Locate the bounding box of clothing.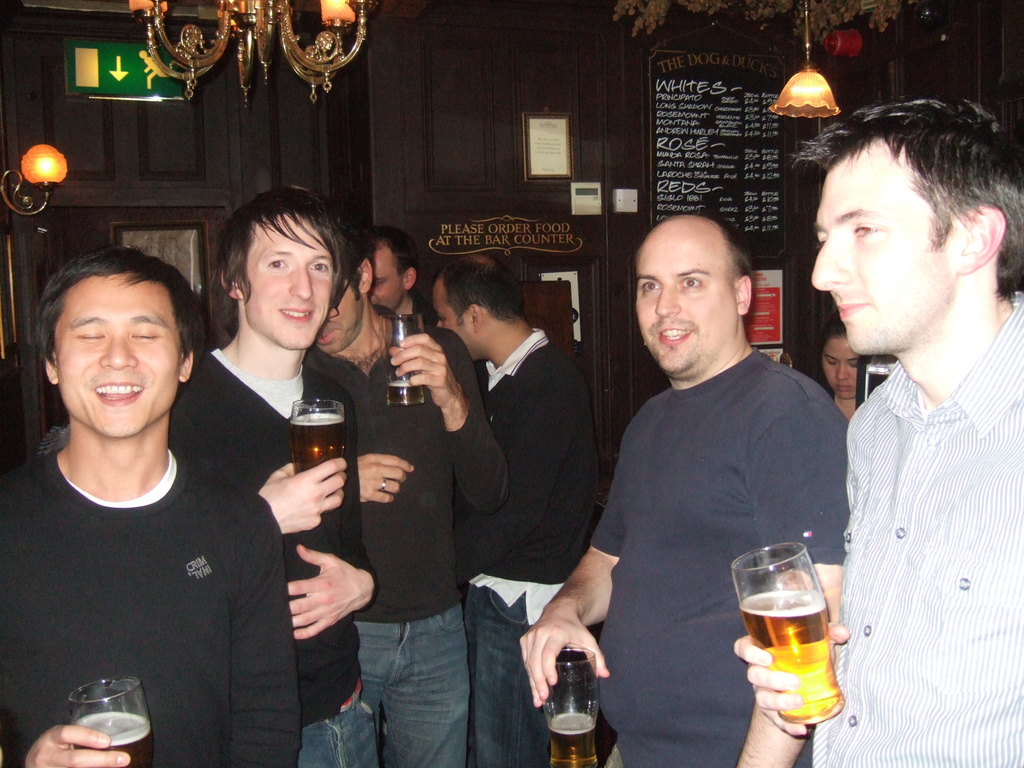
Bounding box: detection(415, 295, 437, 322).
